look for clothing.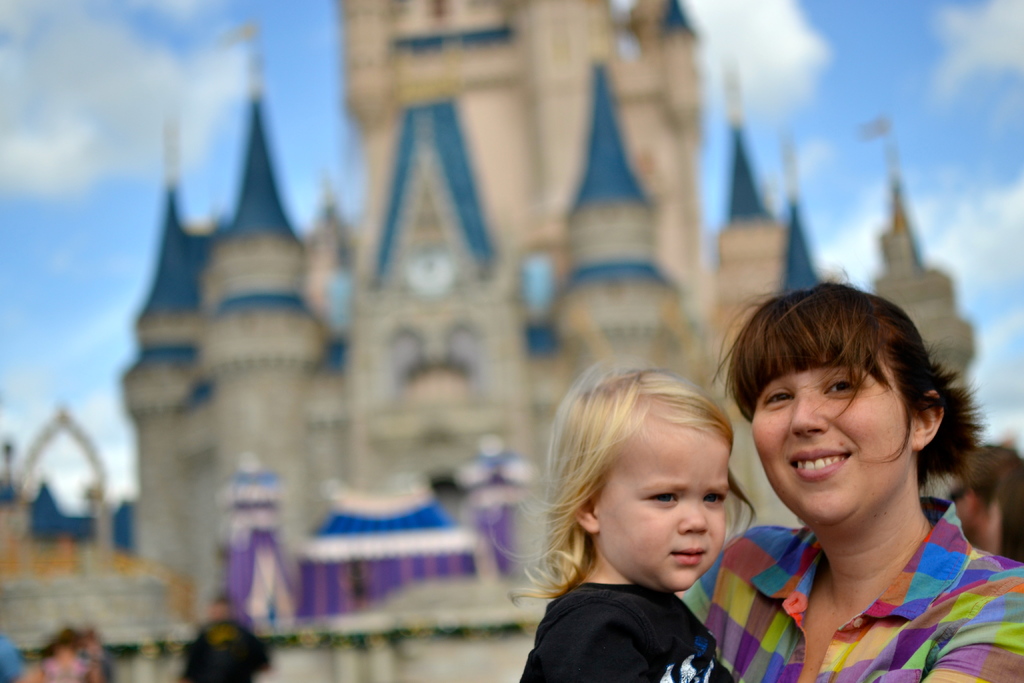
Found: box(502, 557, 758, 675).
